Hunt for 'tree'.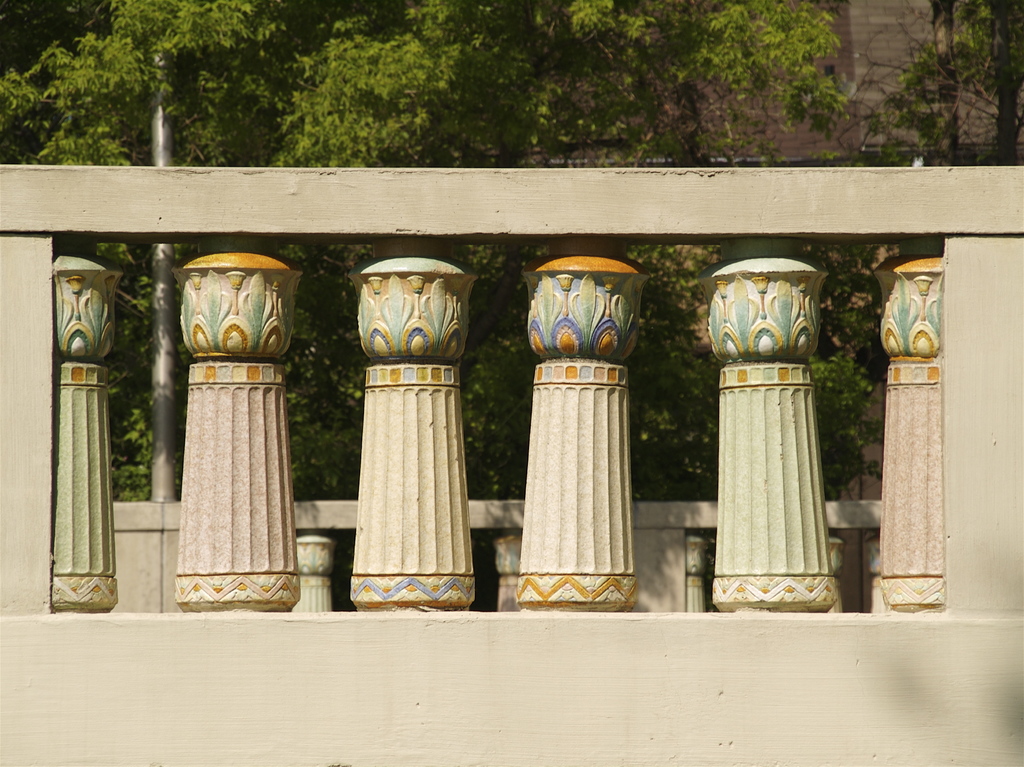
Hunted down at pyautogui.locateOnScreen(964, 0, 1023, 170).
